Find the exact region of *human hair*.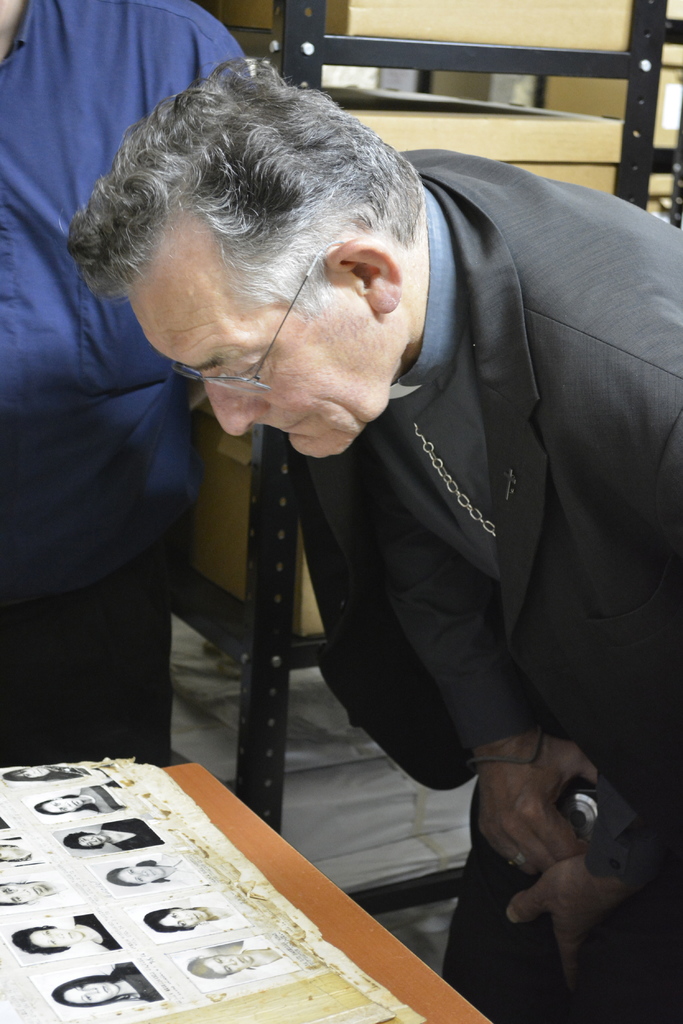
Exact region: bbox=(189, 952, 246, 980).
